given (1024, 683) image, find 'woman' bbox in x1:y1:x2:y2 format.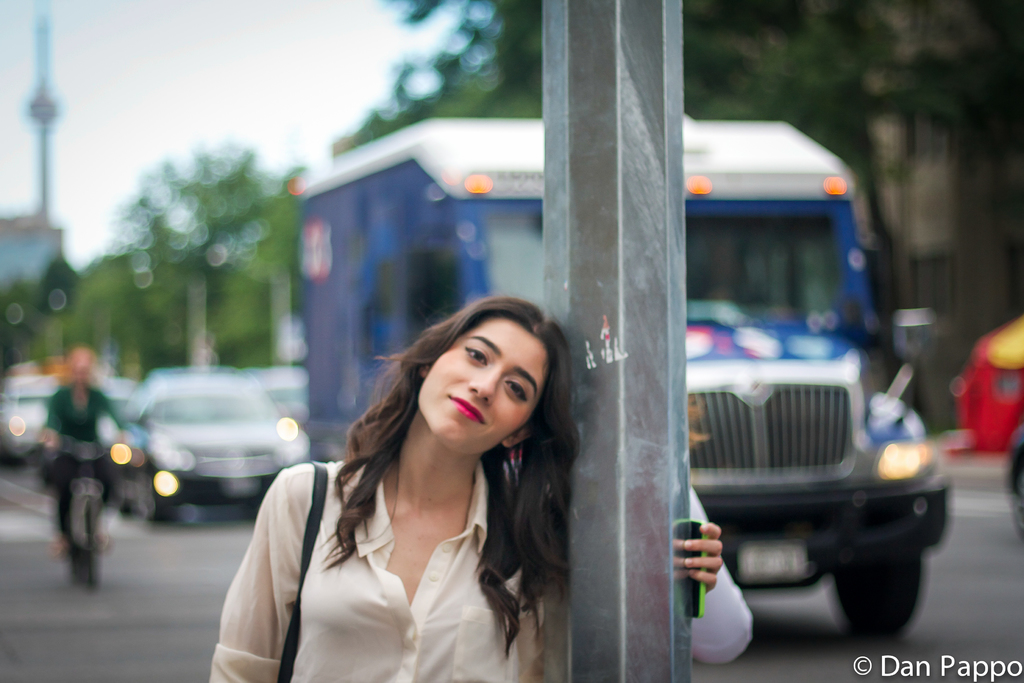
182:290:751:682.
